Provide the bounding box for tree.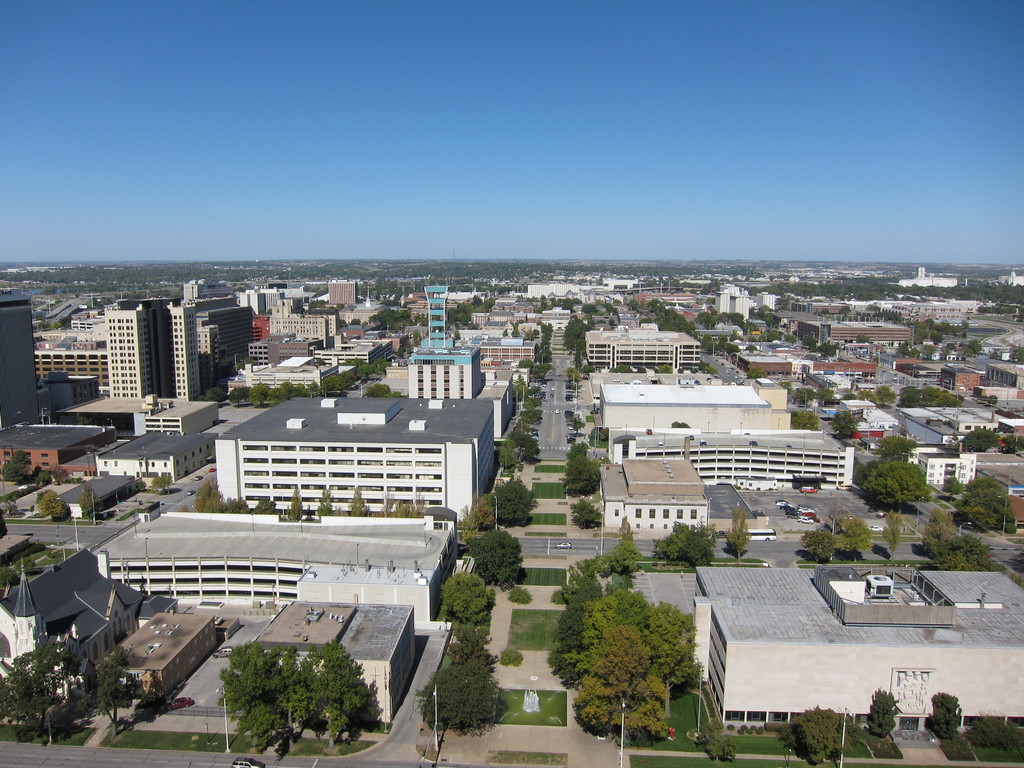
l=521, t=392, r=545, b=417.
